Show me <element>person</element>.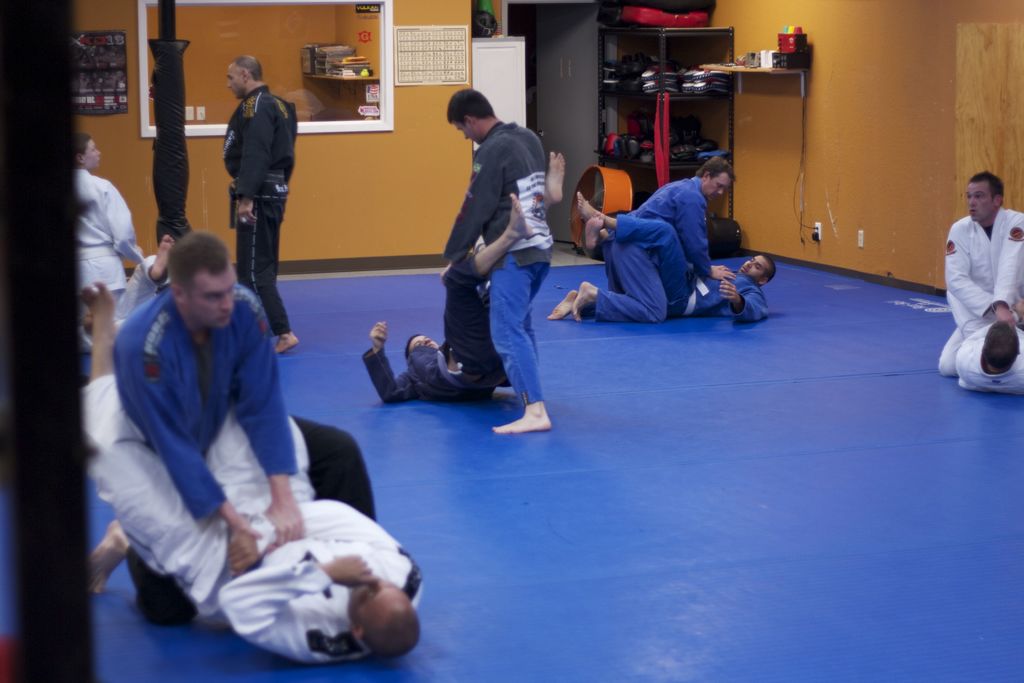
<element>person</element> is here: rect(81, 273, 425, 670).
